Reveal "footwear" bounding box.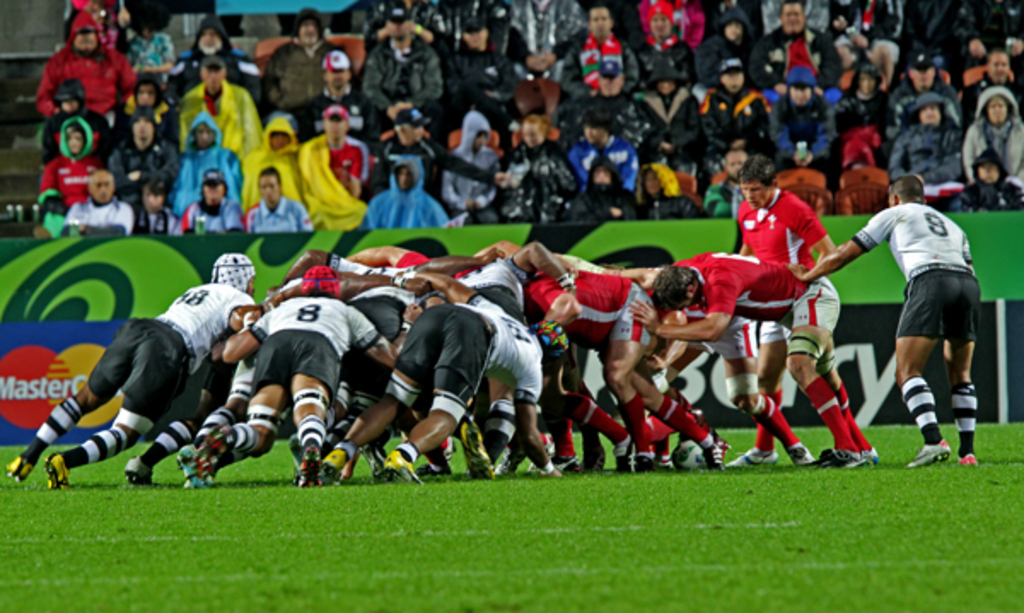
Revealed: [787, 446, 816, 466].
